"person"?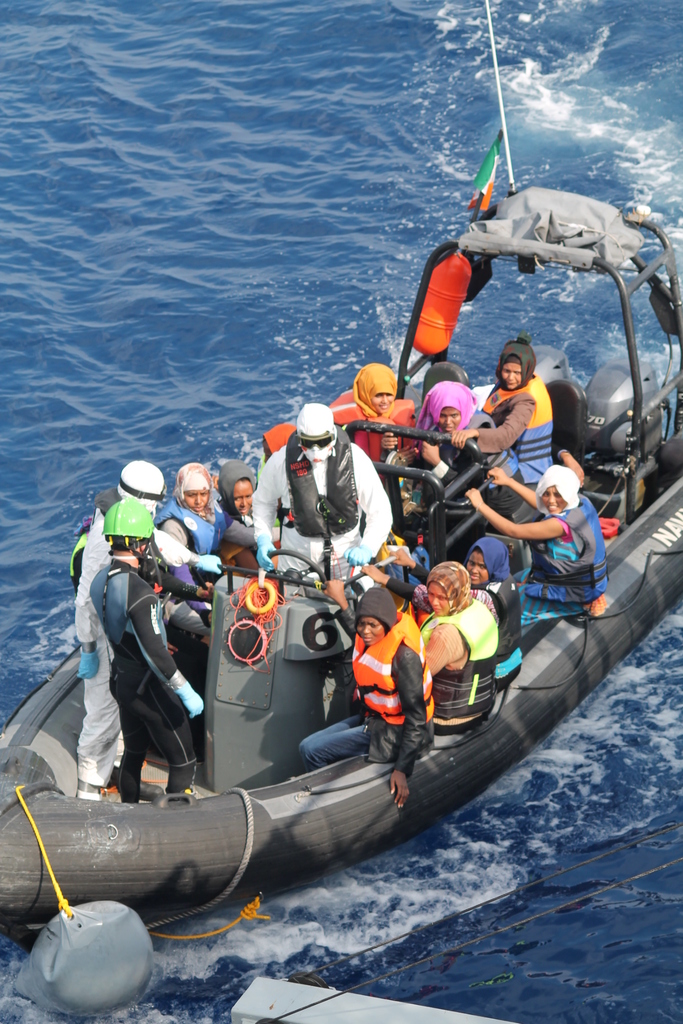
x1=454 y1=456 x2=626 y2=631
